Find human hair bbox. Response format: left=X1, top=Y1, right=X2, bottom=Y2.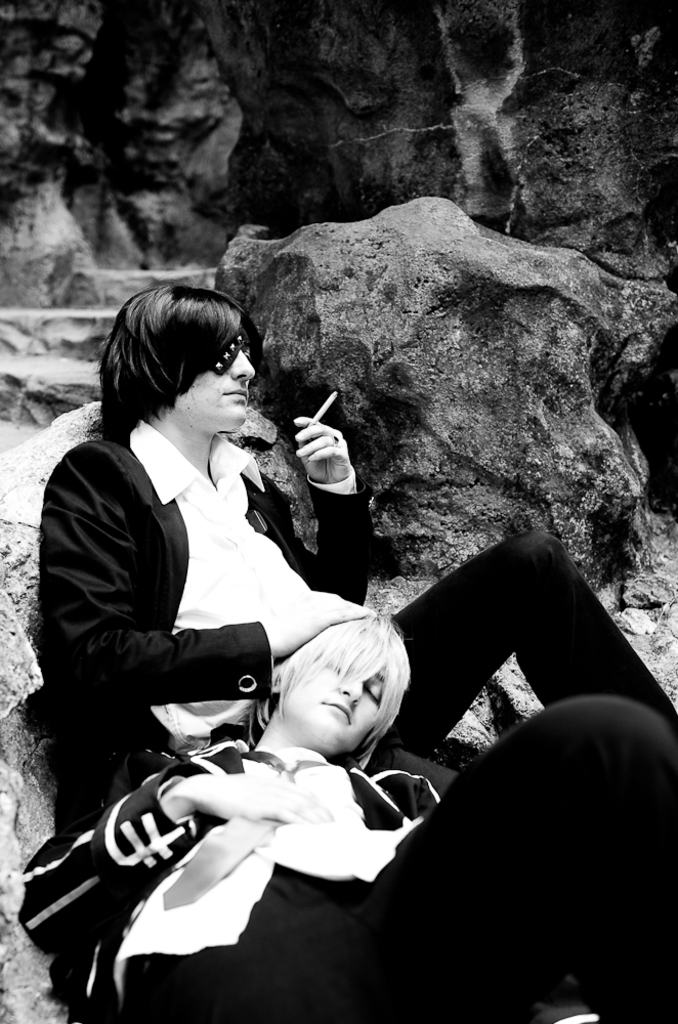
left=247, top=605, right=414, bottom=768.
